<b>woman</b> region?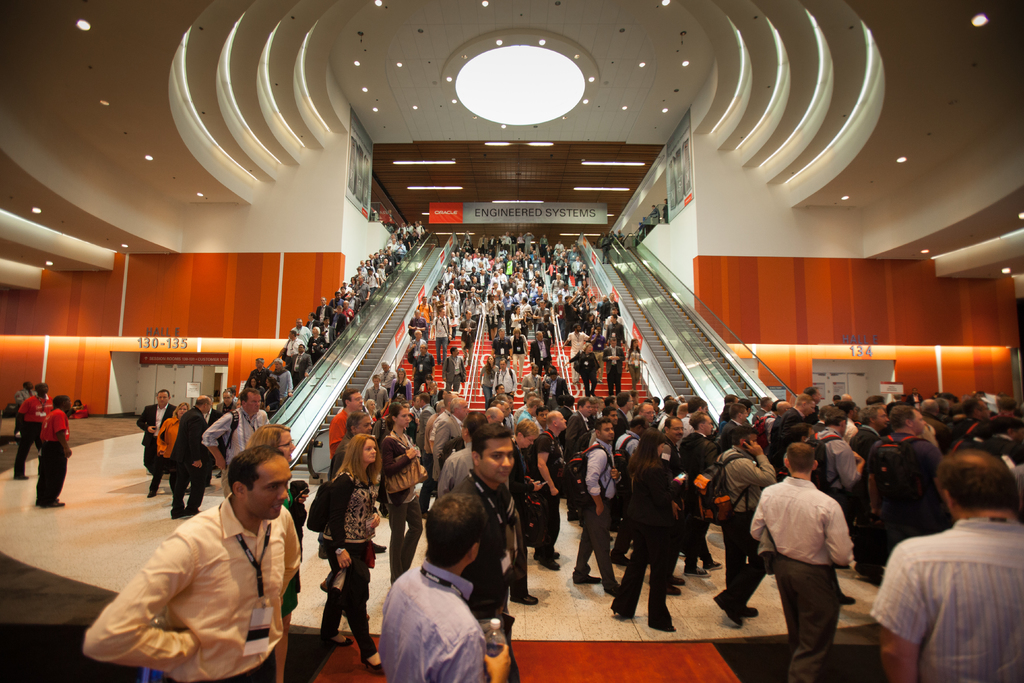
477/261/483/270
